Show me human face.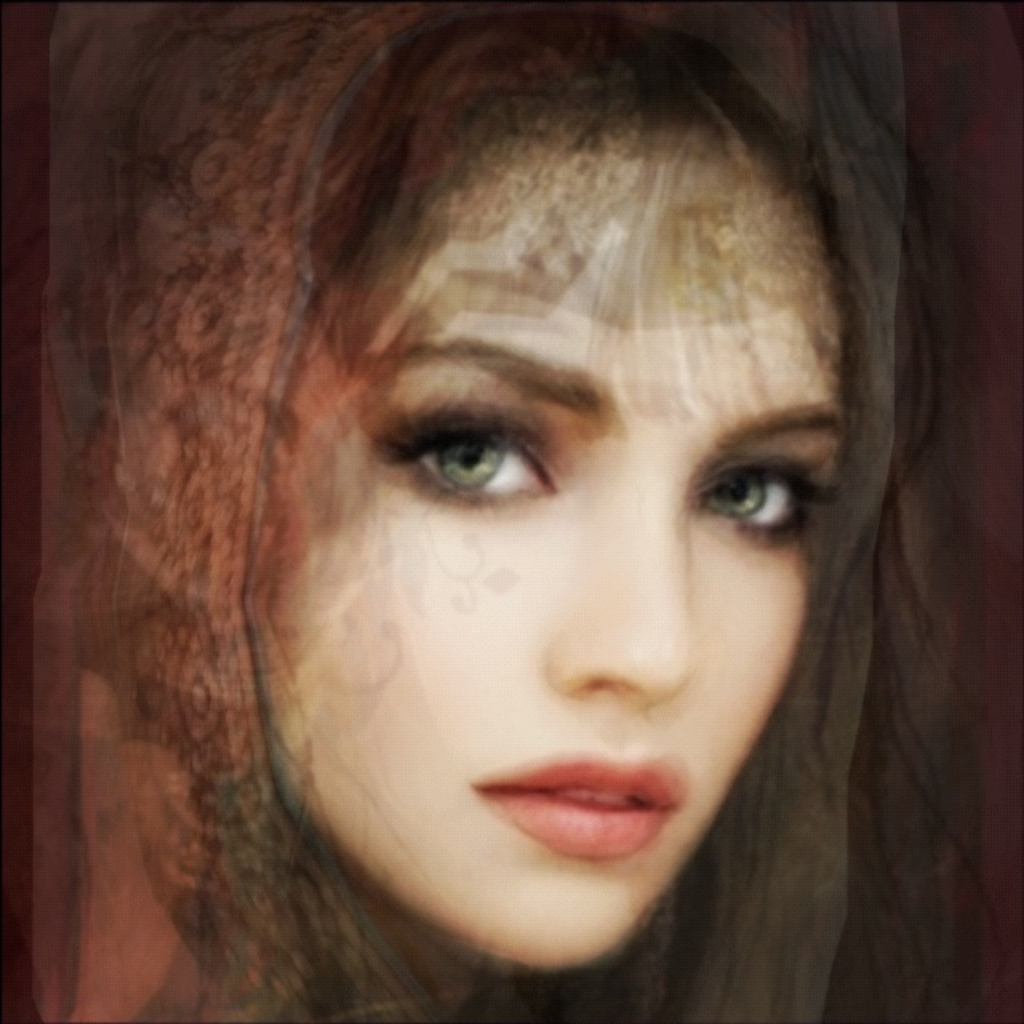
human face is here: (270, 130, 850, 966).
